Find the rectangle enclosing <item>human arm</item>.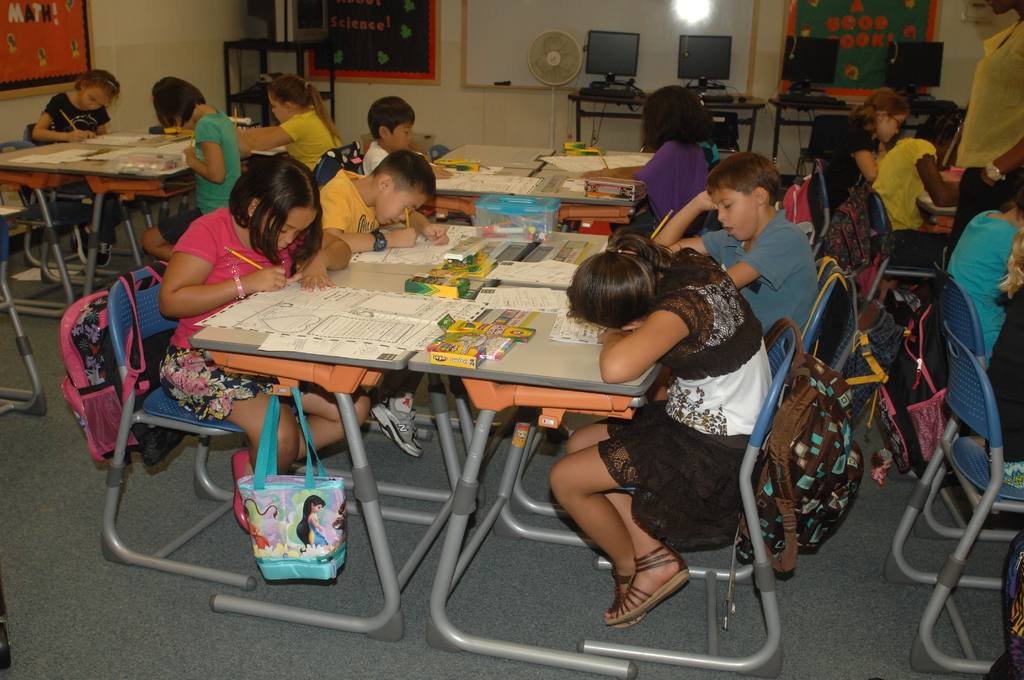
[x1=428, y1=164, x2=454, y2=177].
